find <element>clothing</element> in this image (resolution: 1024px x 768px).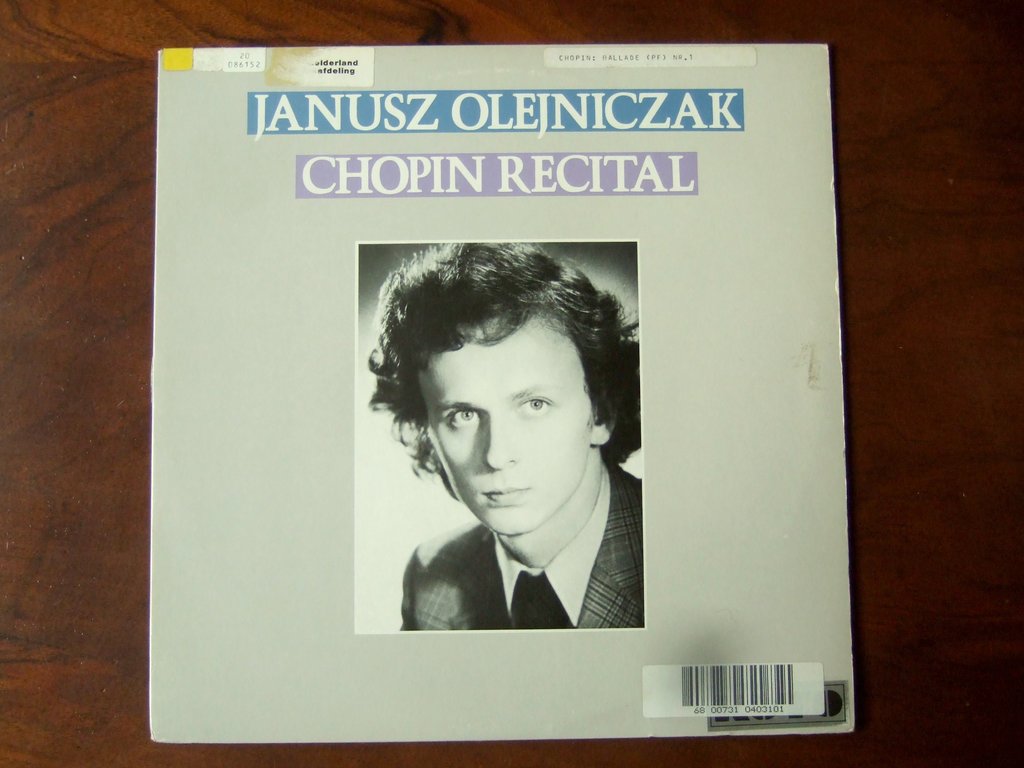
rect(398, 456, 643, 631).
